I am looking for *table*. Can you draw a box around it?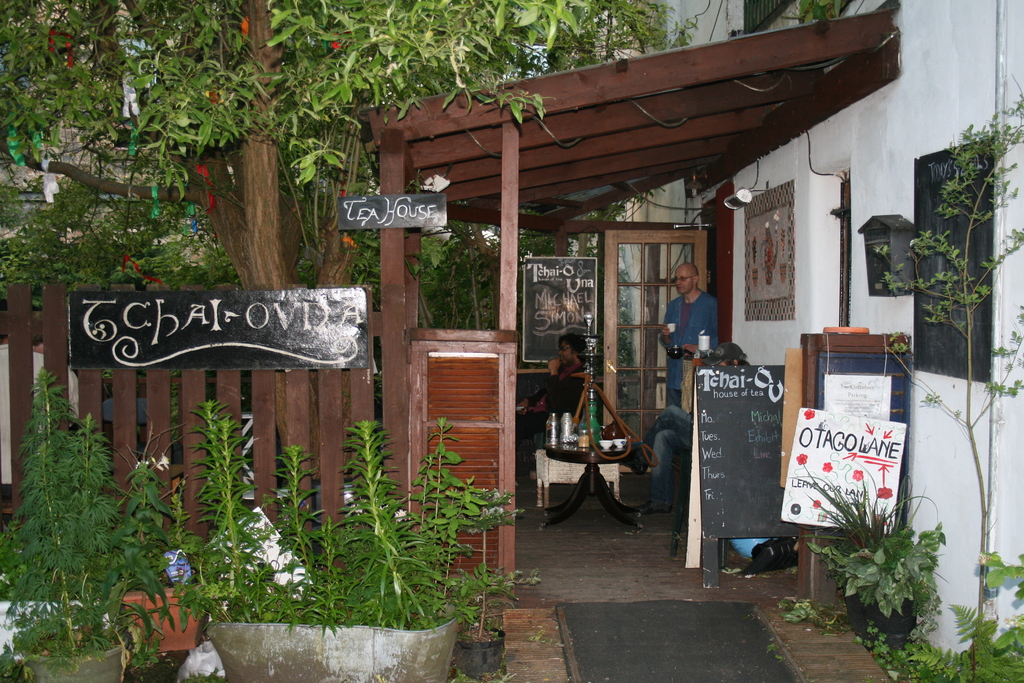
Sure, the bounding box is box(536, 431, 646, 531).
